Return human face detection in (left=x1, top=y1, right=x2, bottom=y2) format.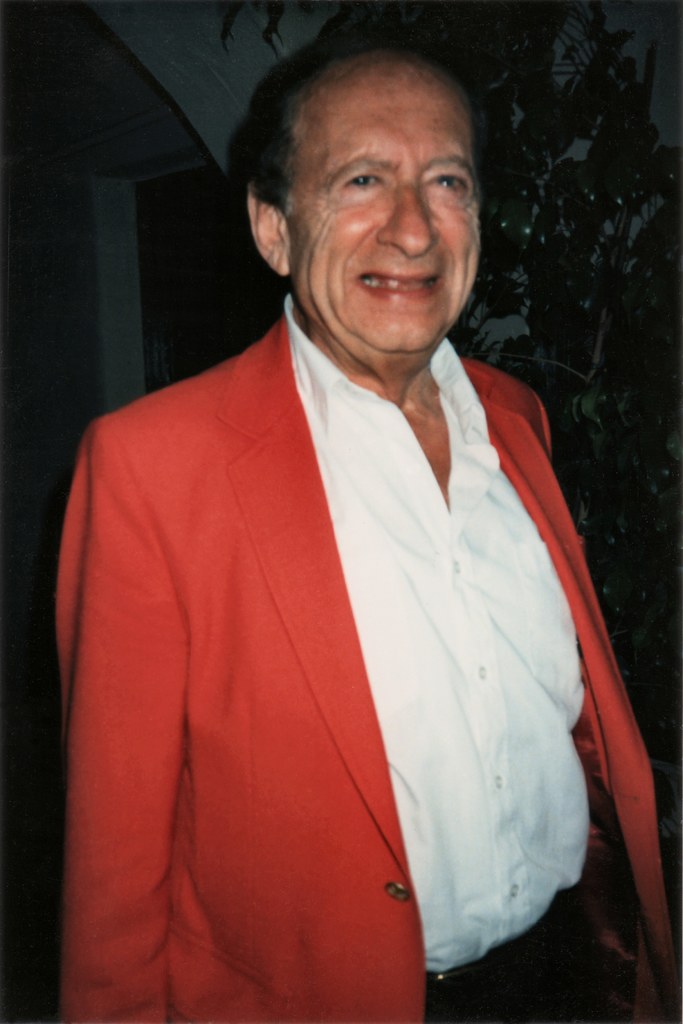
(left=295, top=56, right=481, bottom=357).
